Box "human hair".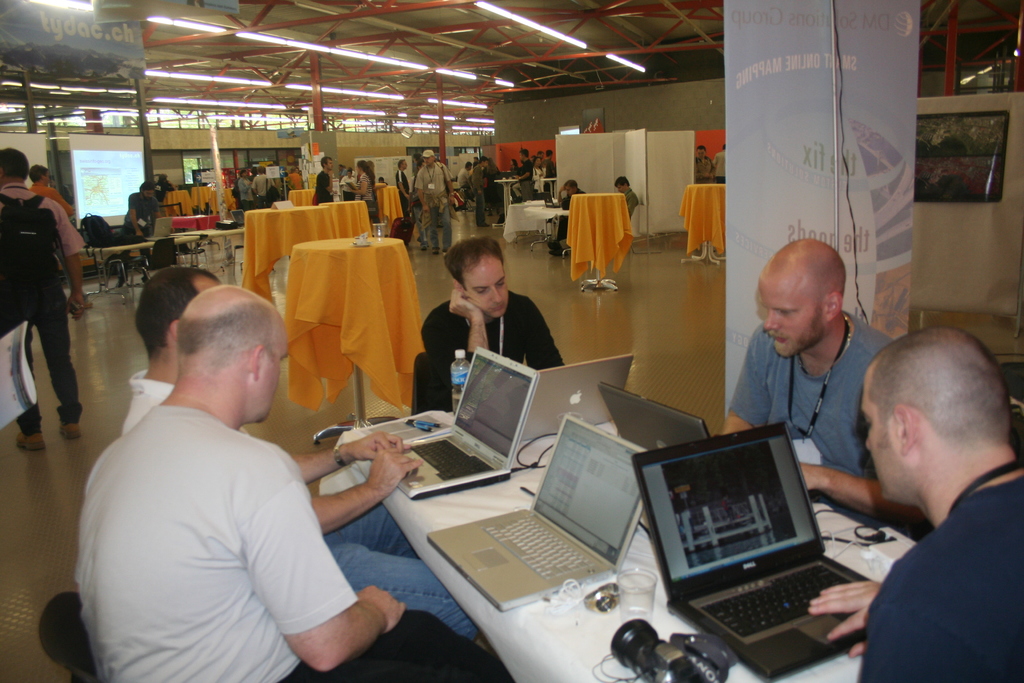
<box>140,182,156,193</box>.
